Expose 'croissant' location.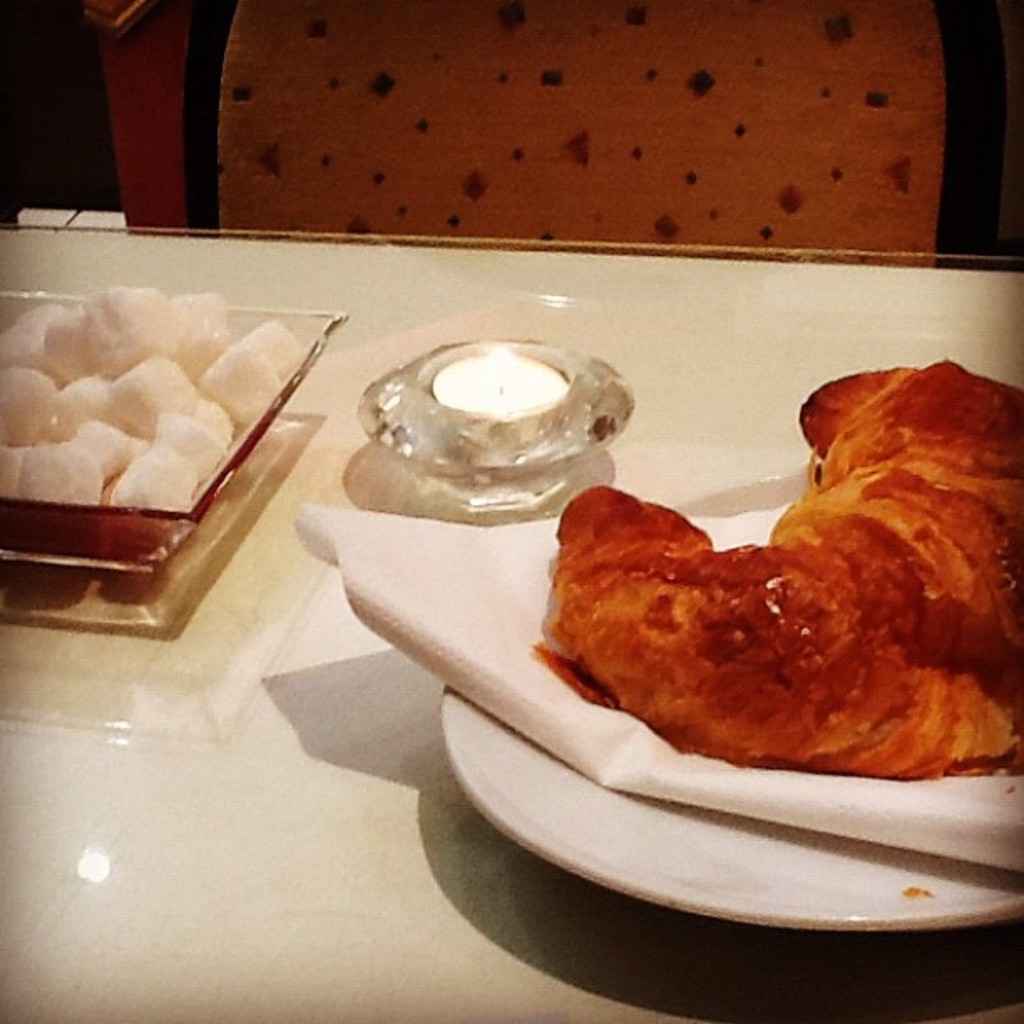
Exposed at x1=539, y1=355, x2=1022, y2=776.
